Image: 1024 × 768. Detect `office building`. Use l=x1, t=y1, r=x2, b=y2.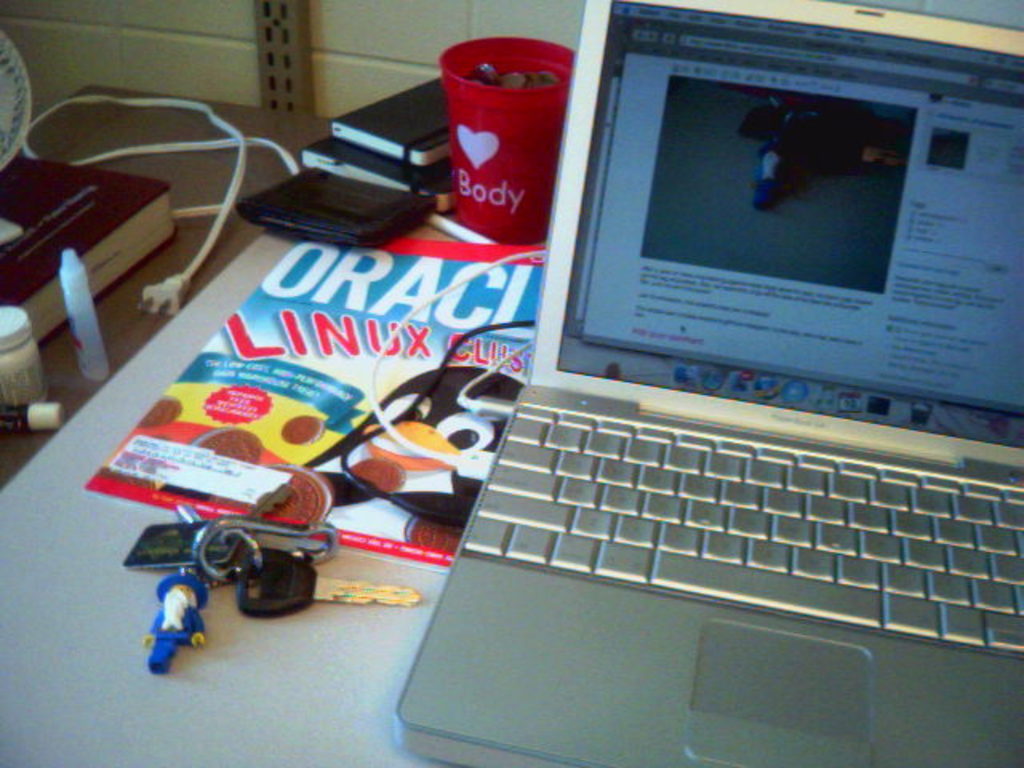
l=18, t=0, r=1023, b=767.
